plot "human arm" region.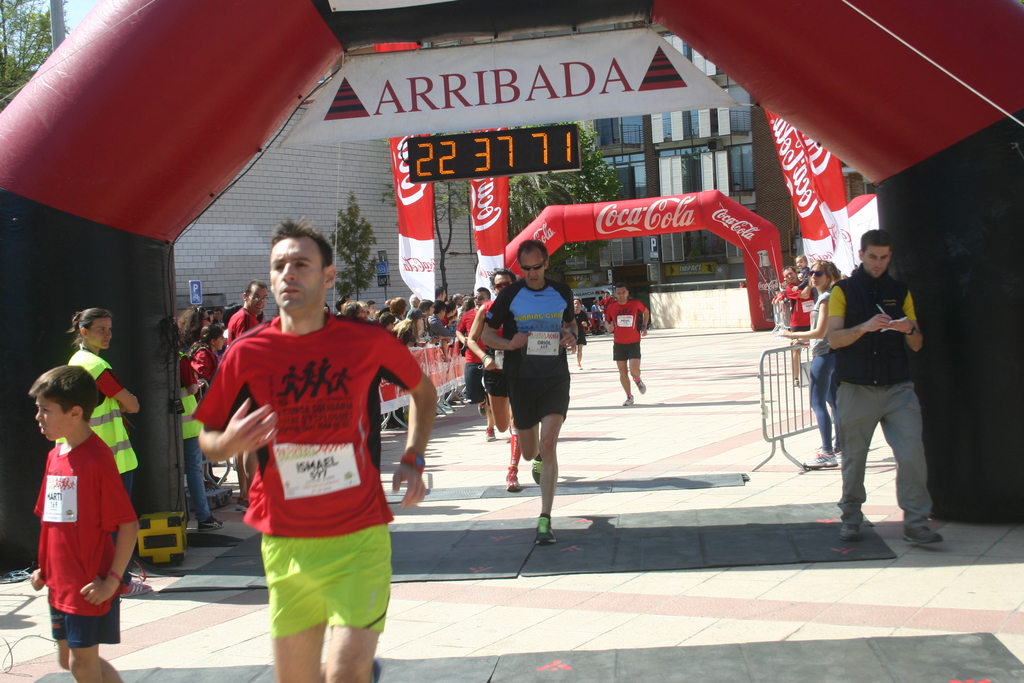
Plotted at [left=886, top=287, right=926, bottom=352].
